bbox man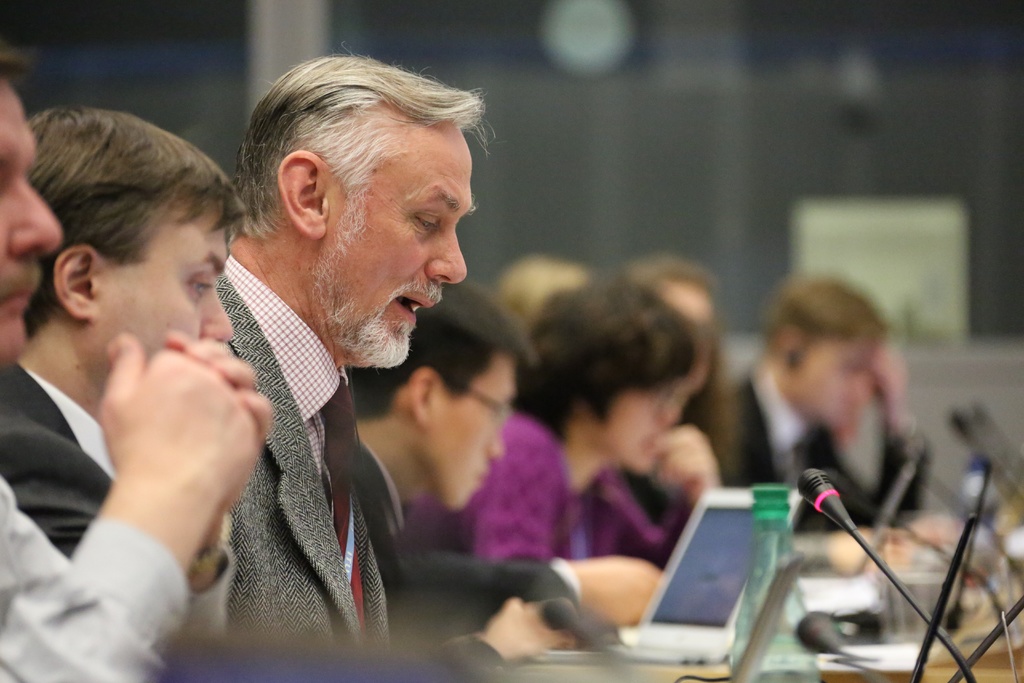
box=[1, 110, 245, 562]
